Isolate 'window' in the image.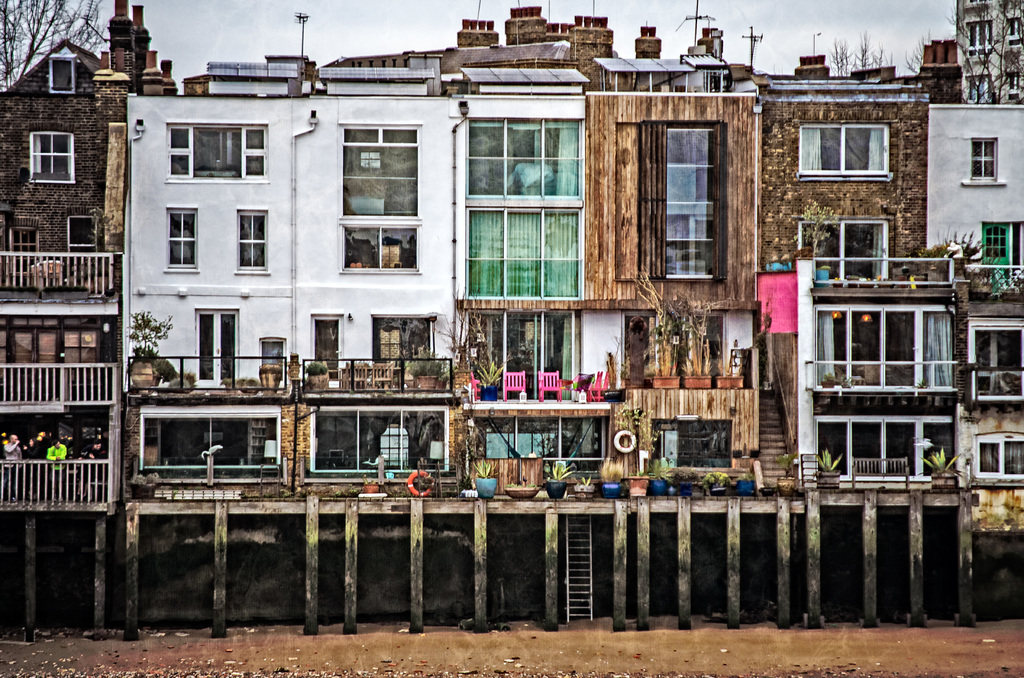
Isolated region: bbox(369, 318, 430, 378).
